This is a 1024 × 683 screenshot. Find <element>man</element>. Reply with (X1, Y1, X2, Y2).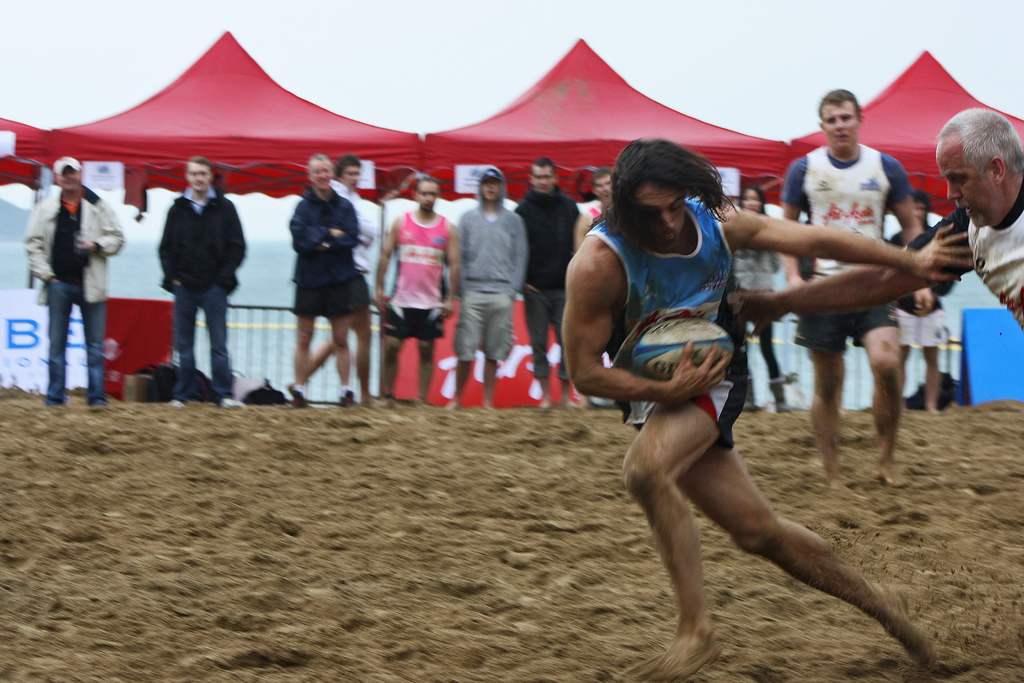
(579, 172, 614, 239).
